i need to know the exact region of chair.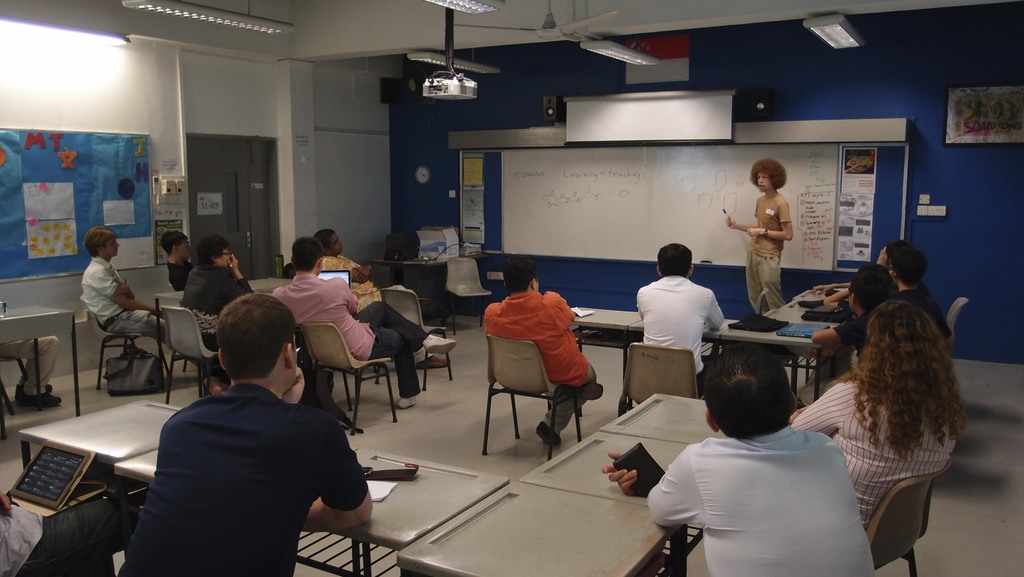
Region: 69,289,186,412.
